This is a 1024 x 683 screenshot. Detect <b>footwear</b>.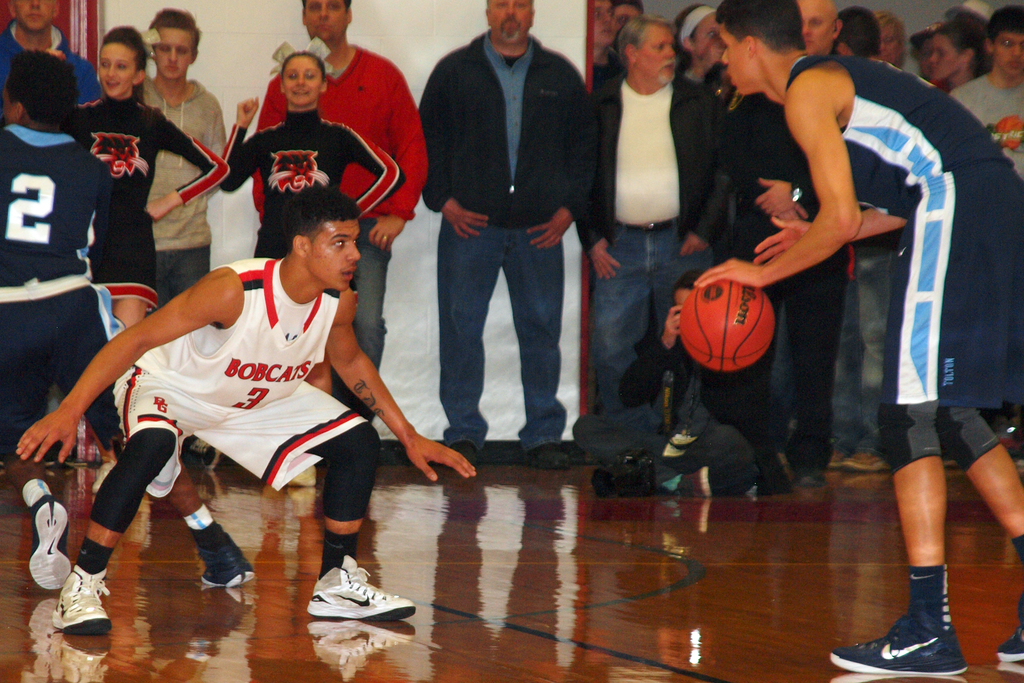
842 447 878 471.
